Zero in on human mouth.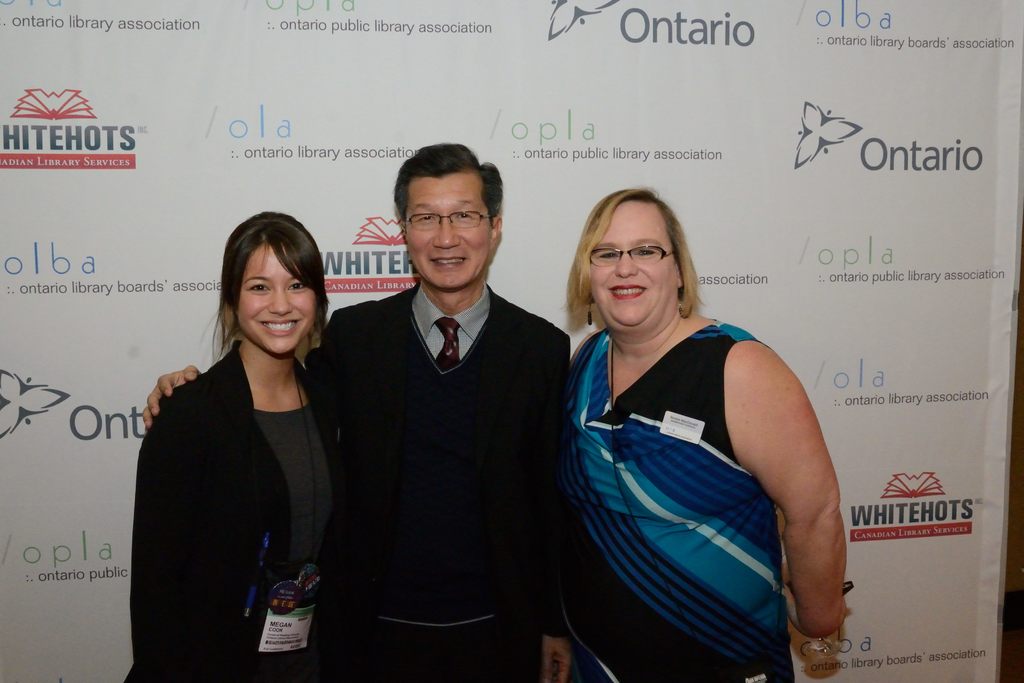
Zeroed in: left=430, top=249, right=467, bottom=270.
